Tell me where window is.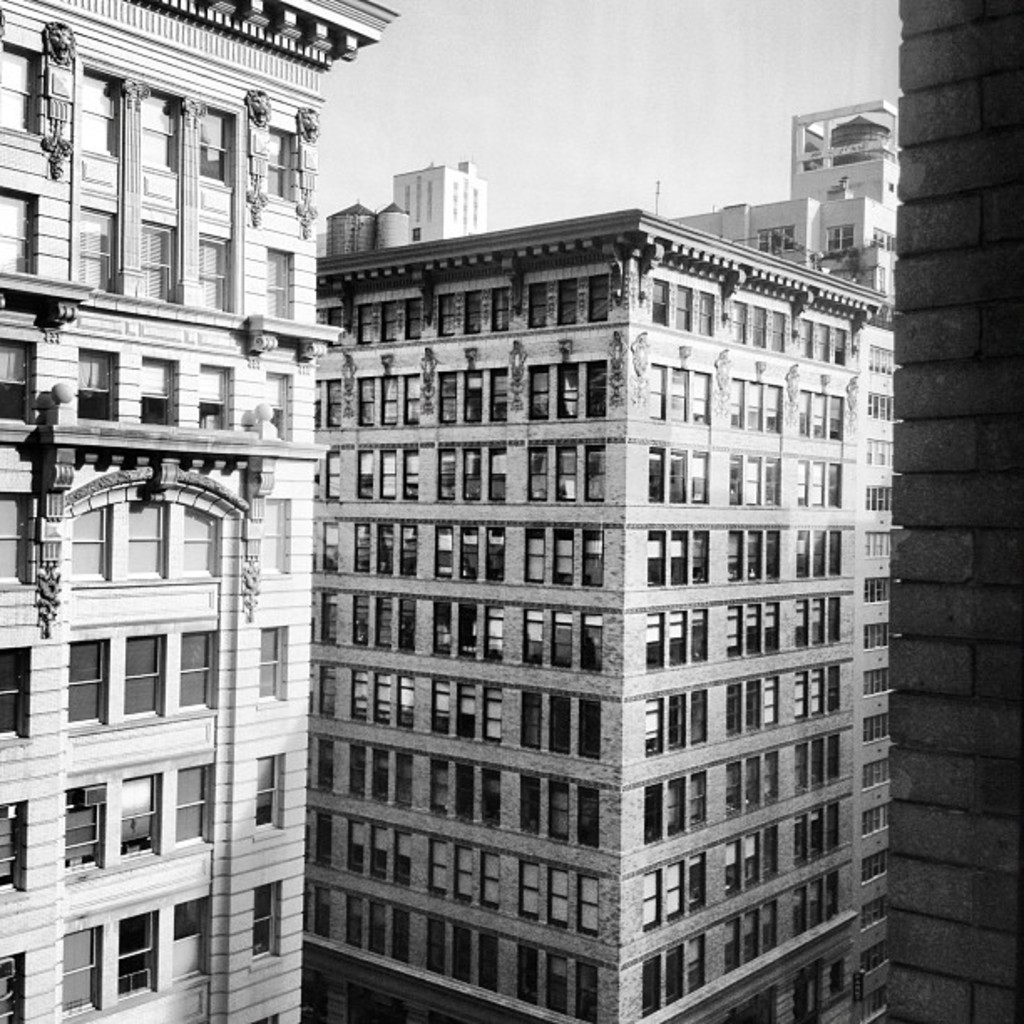
window is at bbox=[579, 525, 607, 587].
